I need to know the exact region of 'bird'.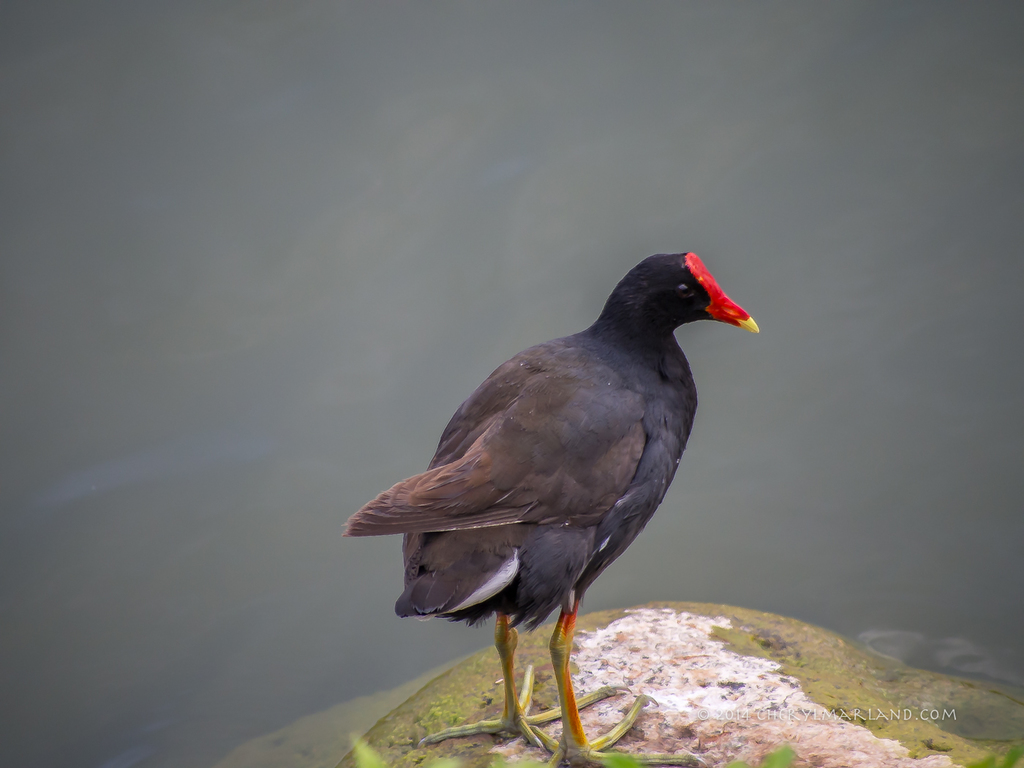
Region: x1=342 y1=247 x2=773 y2=738.
